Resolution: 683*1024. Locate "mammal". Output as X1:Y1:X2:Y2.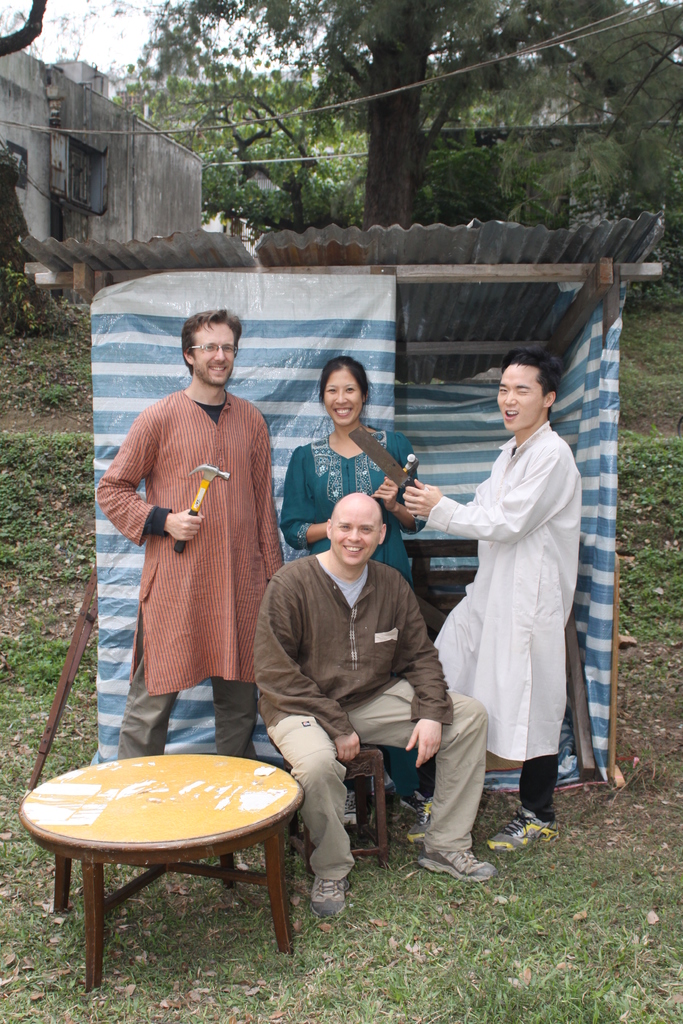
94:304:281:755.
